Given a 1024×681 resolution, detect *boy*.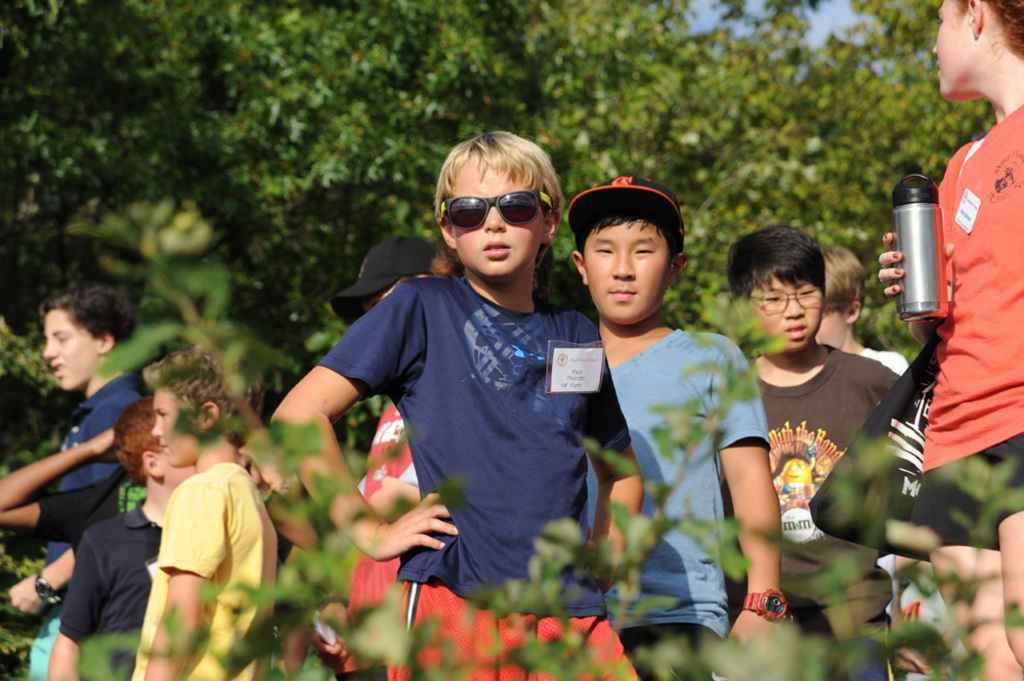
45 396 196 680.
